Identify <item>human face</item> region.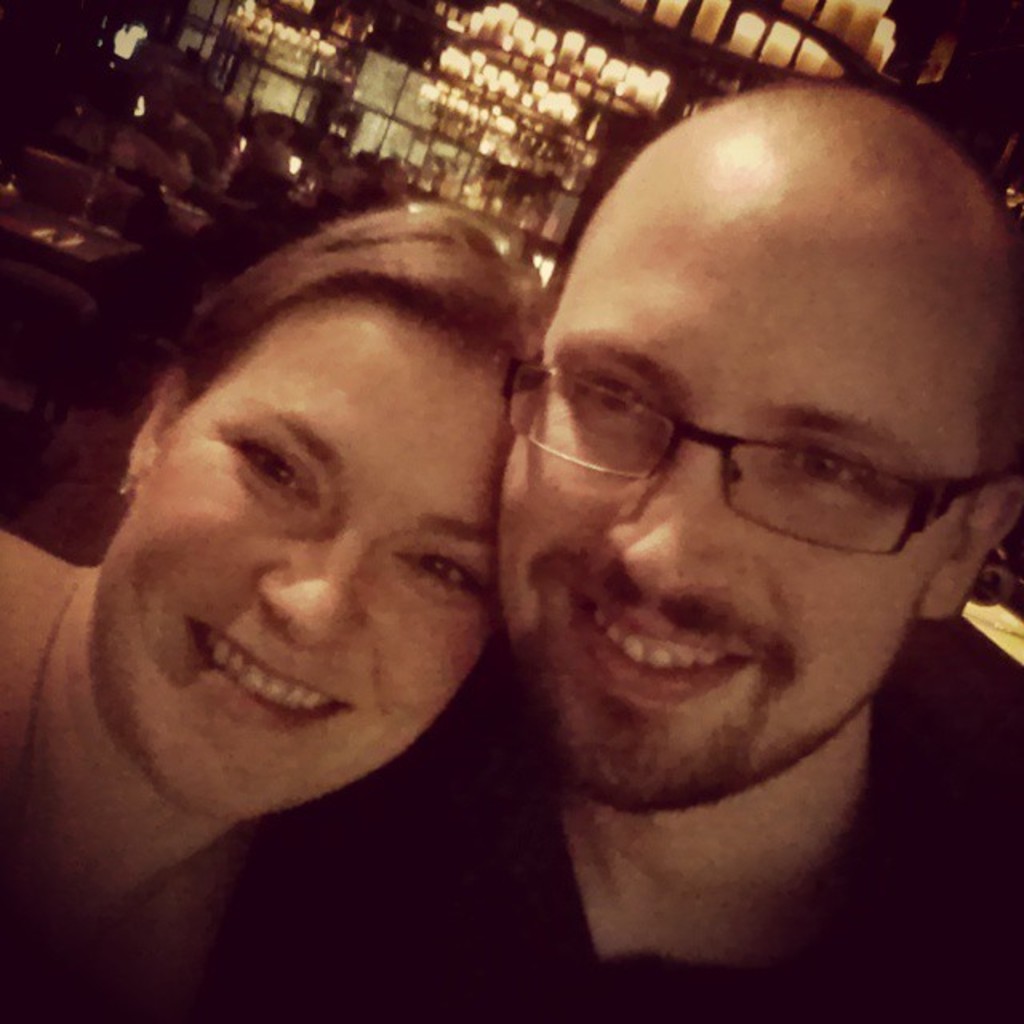
Region: select_region(501, 190, 958, 814).
